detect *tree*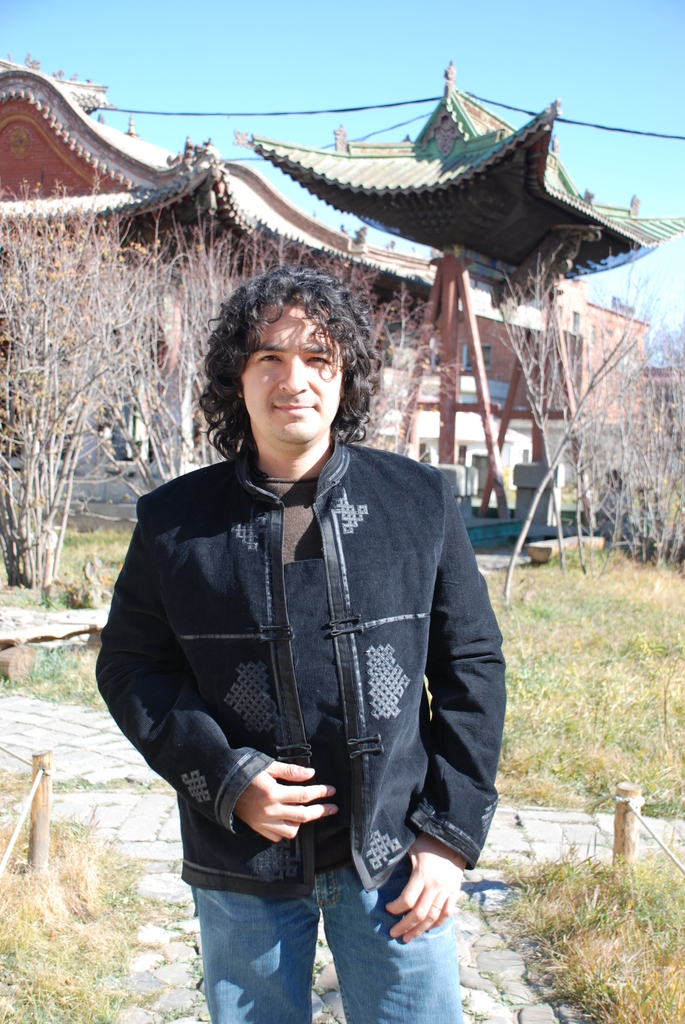
box=[0, 191, 134, 600]
